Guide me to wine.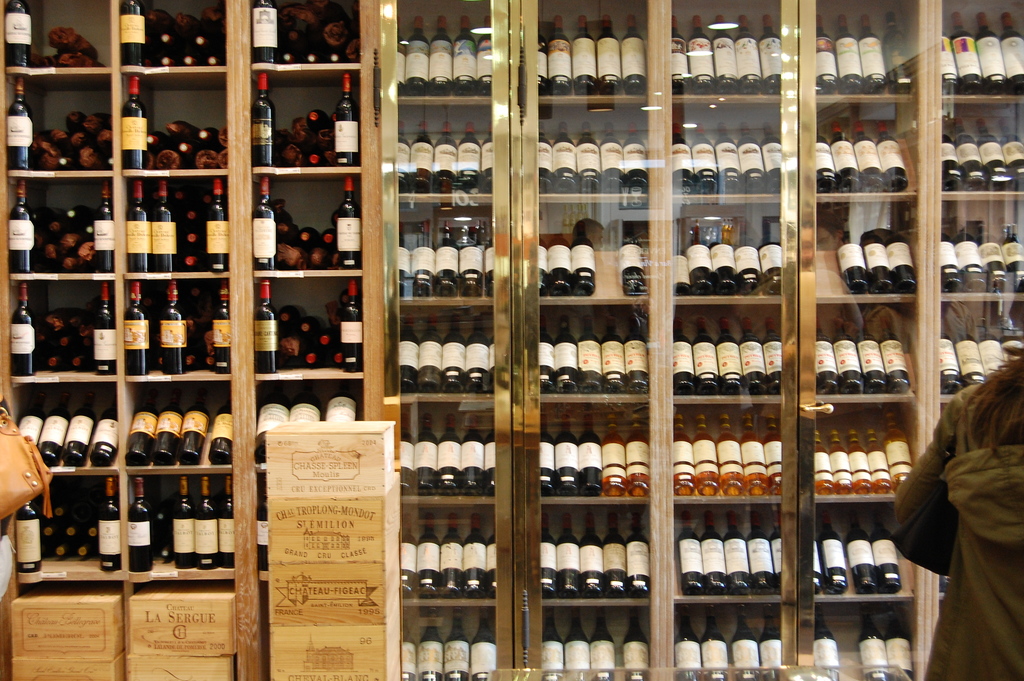
Guidance: box=[977, 120, 1007, 192].
